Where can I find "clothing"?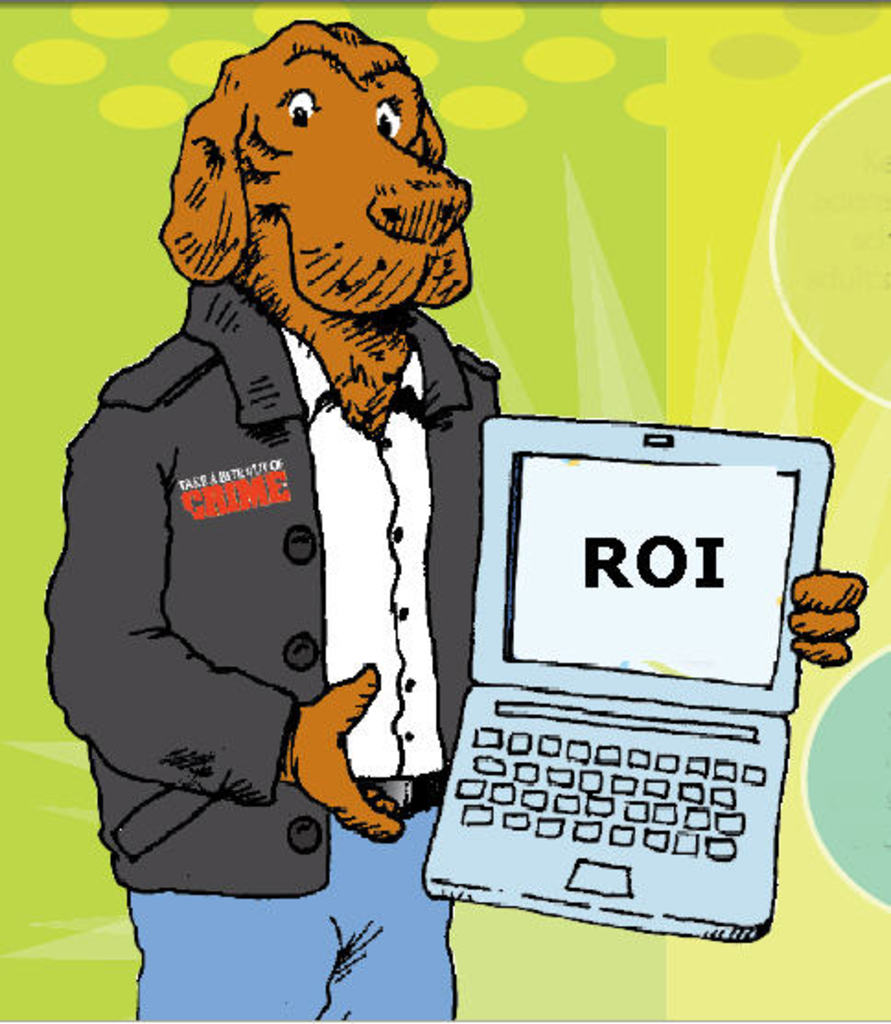
You can find it at [left=46, top=269, right=497, bottom=1022].
